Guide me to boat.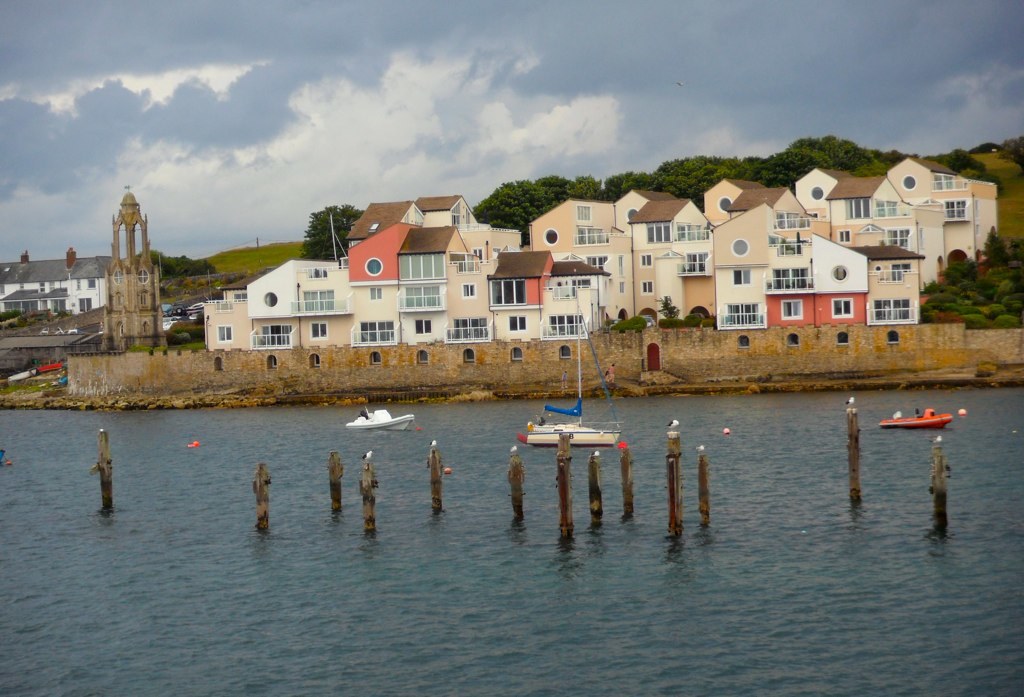
Guidance: 527 407 635 448.
